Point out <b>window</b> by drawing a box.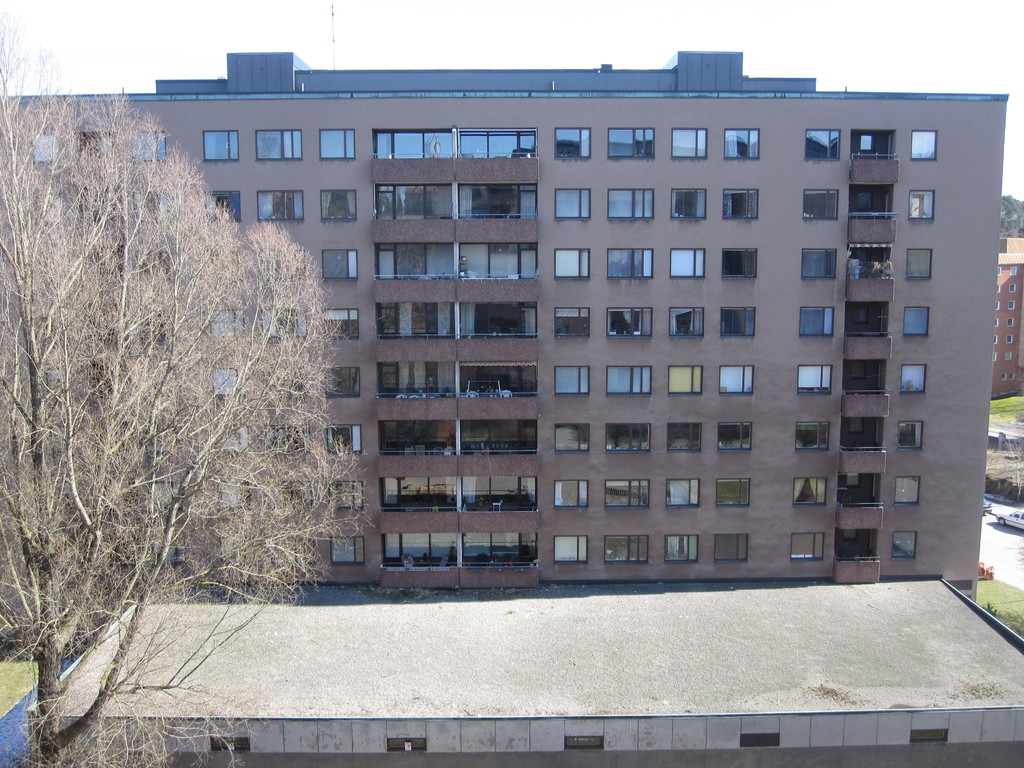
region(739, 729, 776, 748).
